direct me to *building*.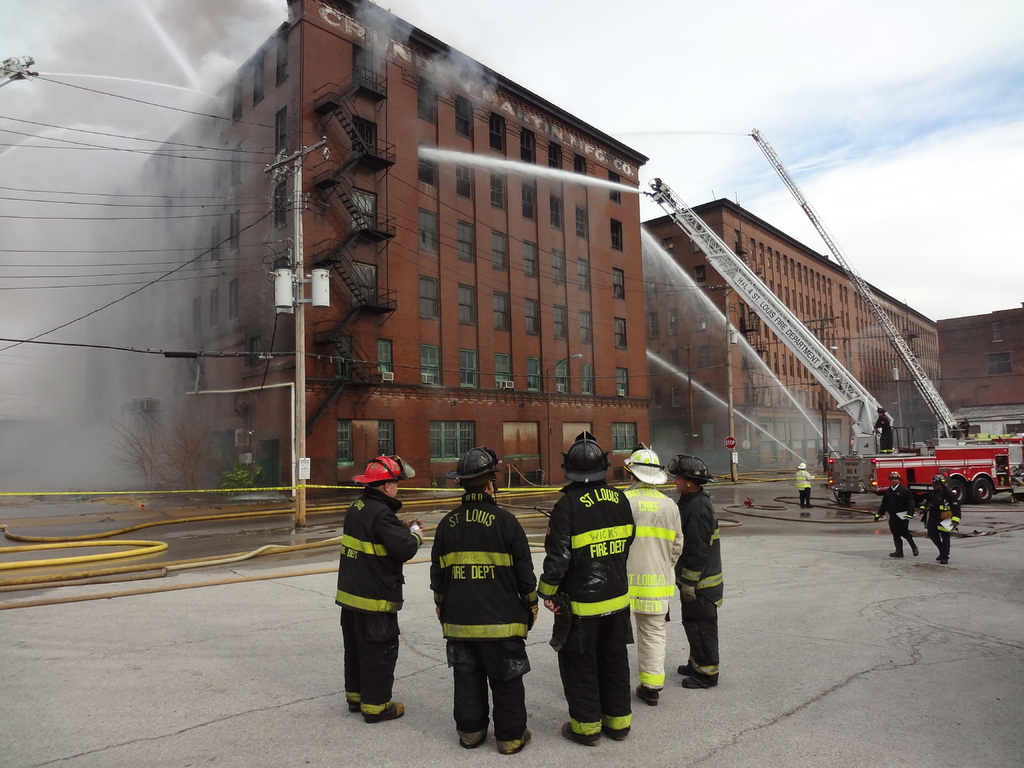
Direction: [90, 0, 649, 500].
